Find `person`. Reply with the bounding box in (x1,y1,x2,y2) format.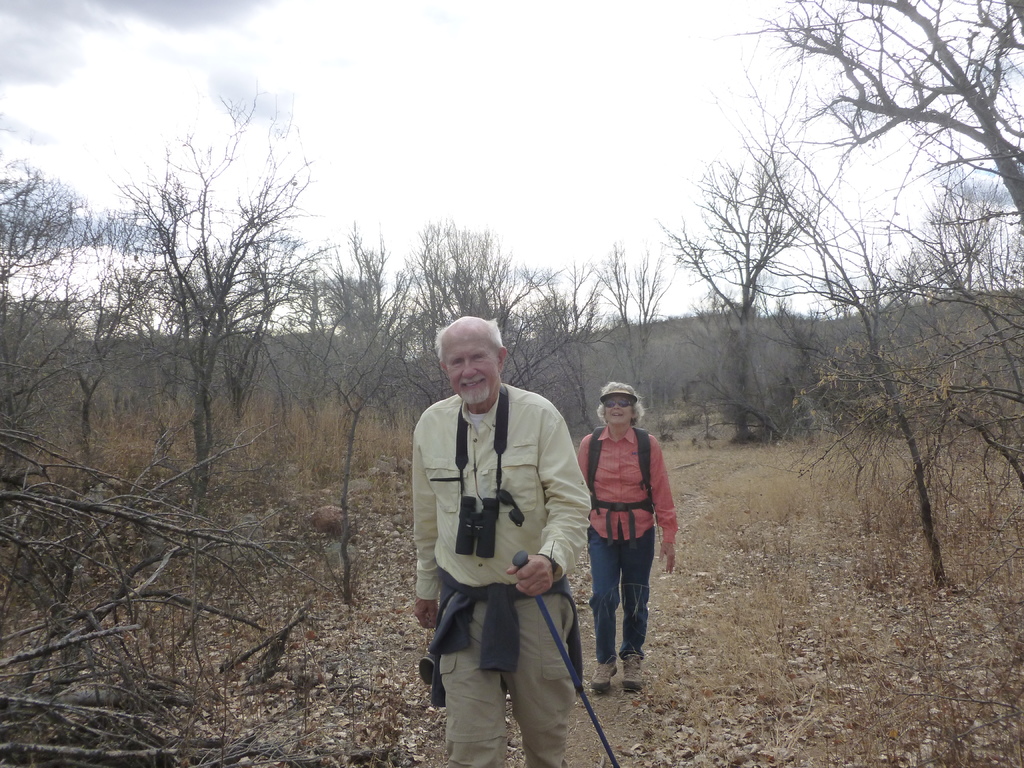
(410,337,602,767).
